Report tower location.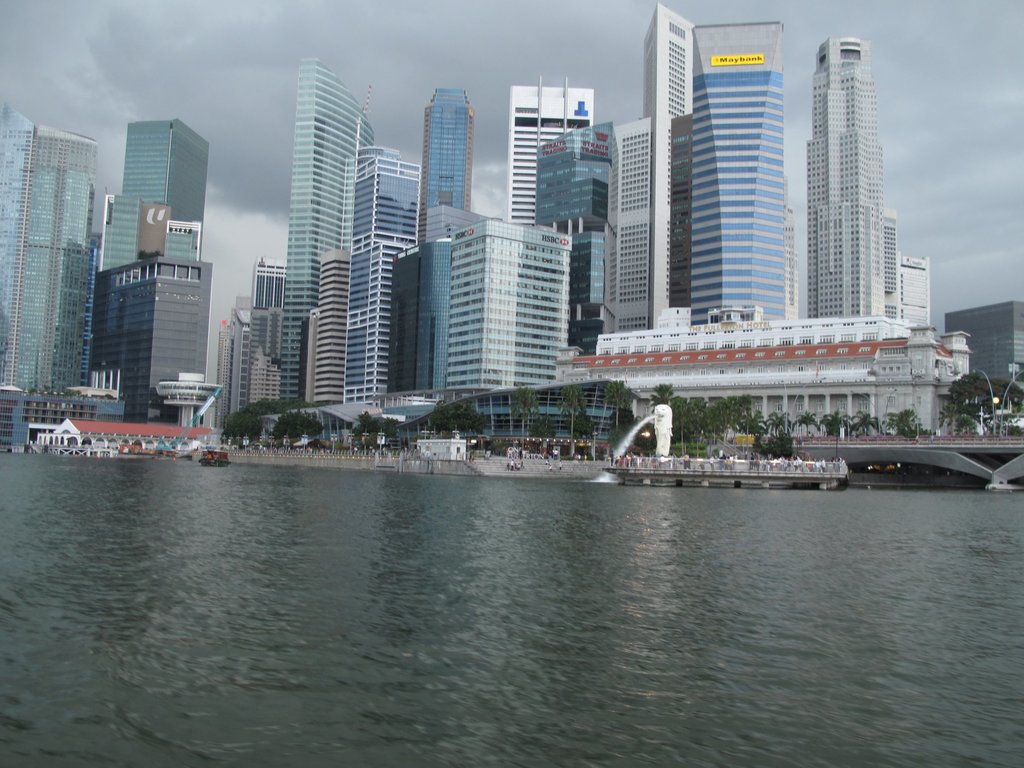
Report: l=0, t=100, r=101, b=406.
